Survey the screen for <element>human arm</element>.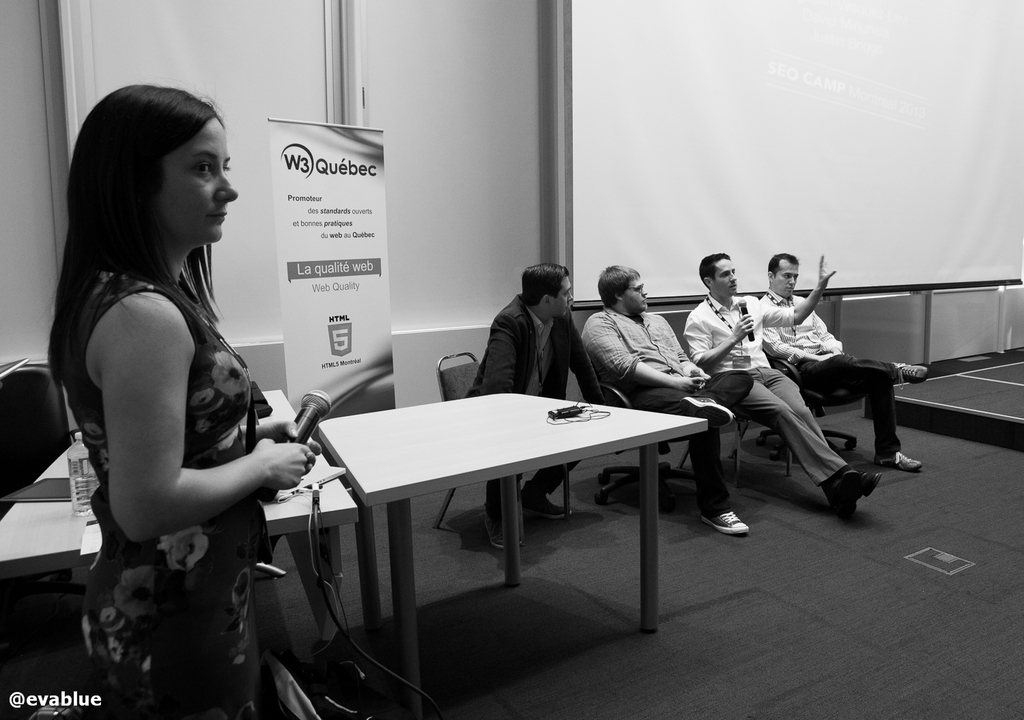
Survey found: <box>751,251,839,321</box>.
